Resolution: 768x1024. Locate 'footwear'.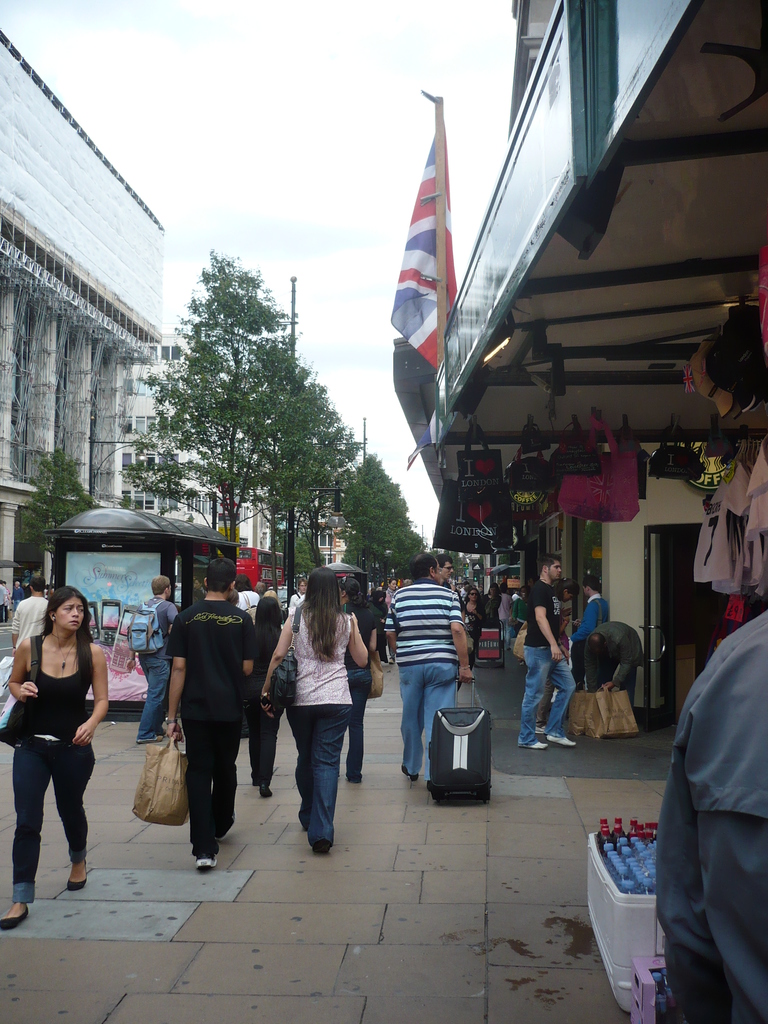
x1=255 y1=783 x2=273 y2=799.
